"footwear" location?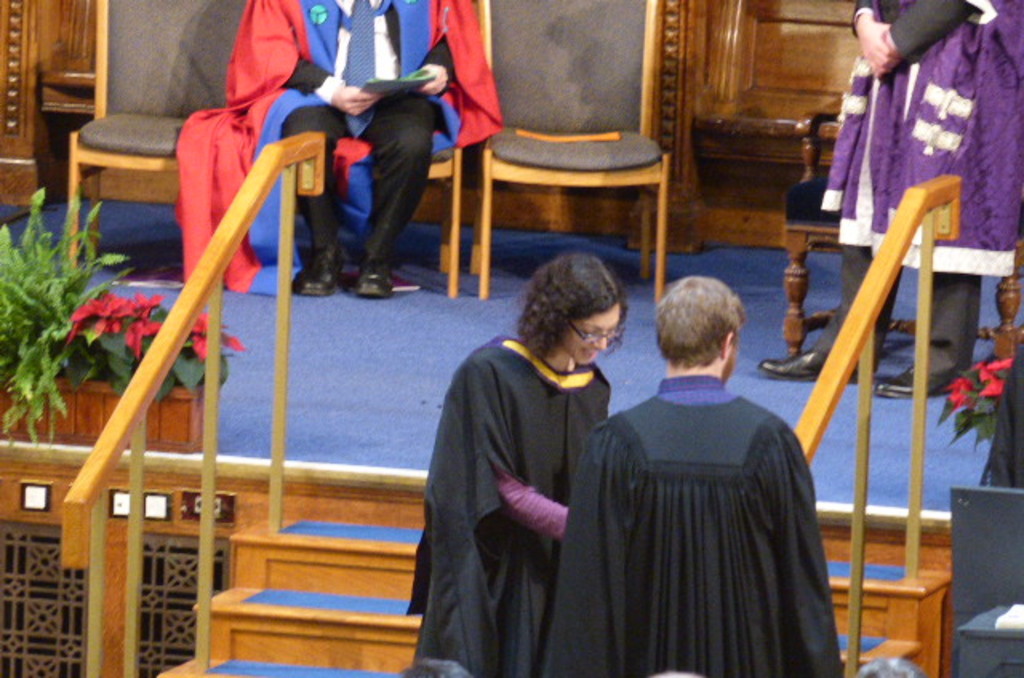
bbox=[355, 257, 395, 297]
